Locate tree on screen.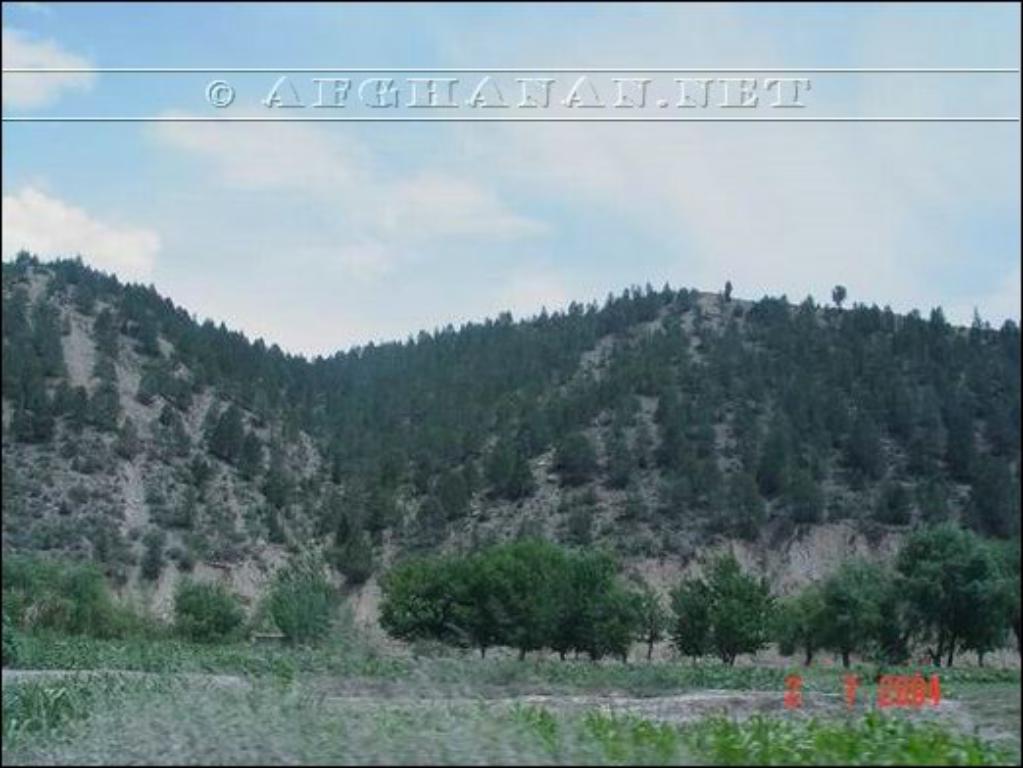
On screen at BBox(660, 549, 790, 666).
